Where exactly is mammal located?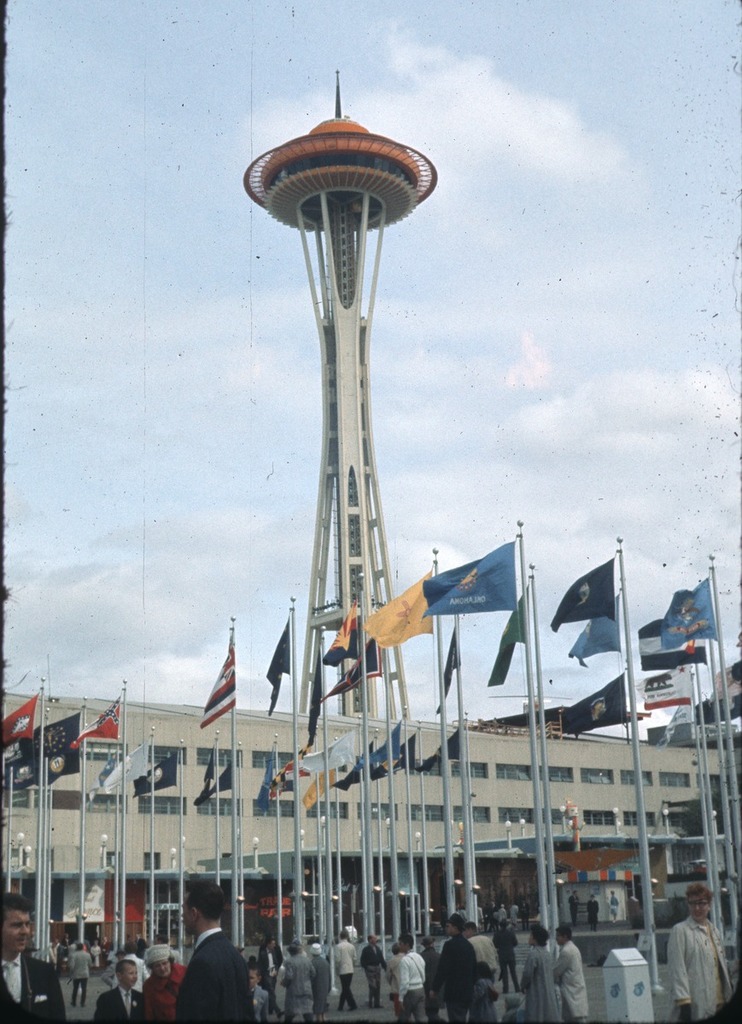
Its bounding box is crop(311, 941, 330, 1021).
